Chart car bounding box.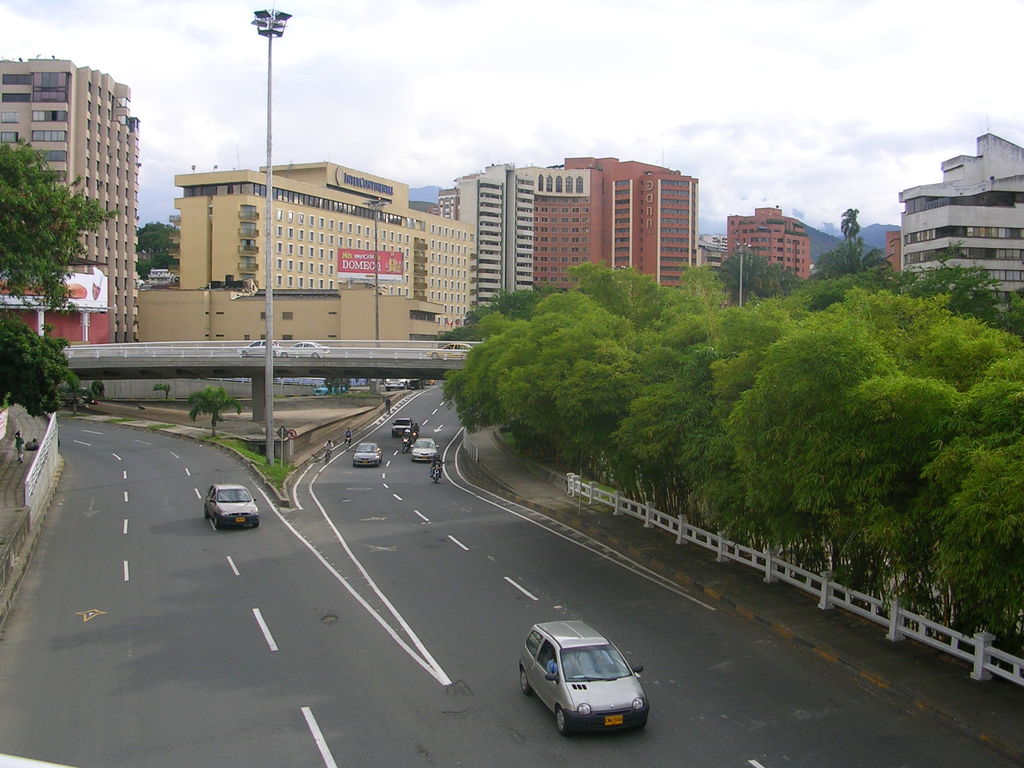
Charted: pyautogui.locateOnScreen(424, 344, 473, 357).
